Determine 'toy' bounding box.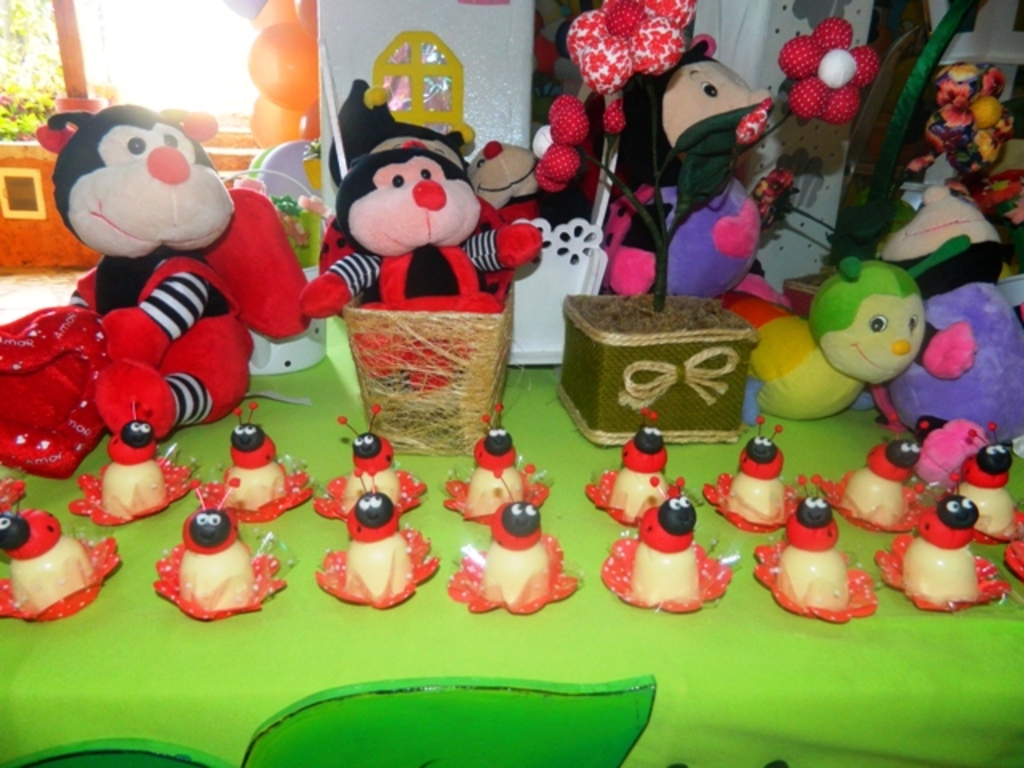
Determined: <bbox>912, 414, 1022, 549</bbox>.
